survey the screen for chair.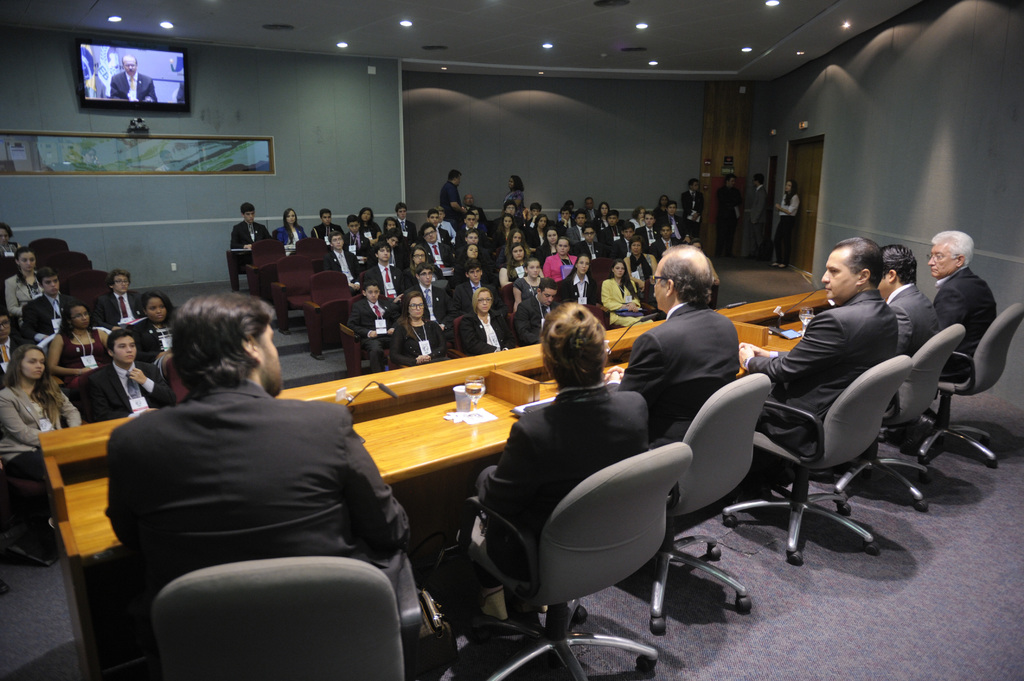
Survey found: pyautogui.locateOnScreen(29, 235, 70, 262).
